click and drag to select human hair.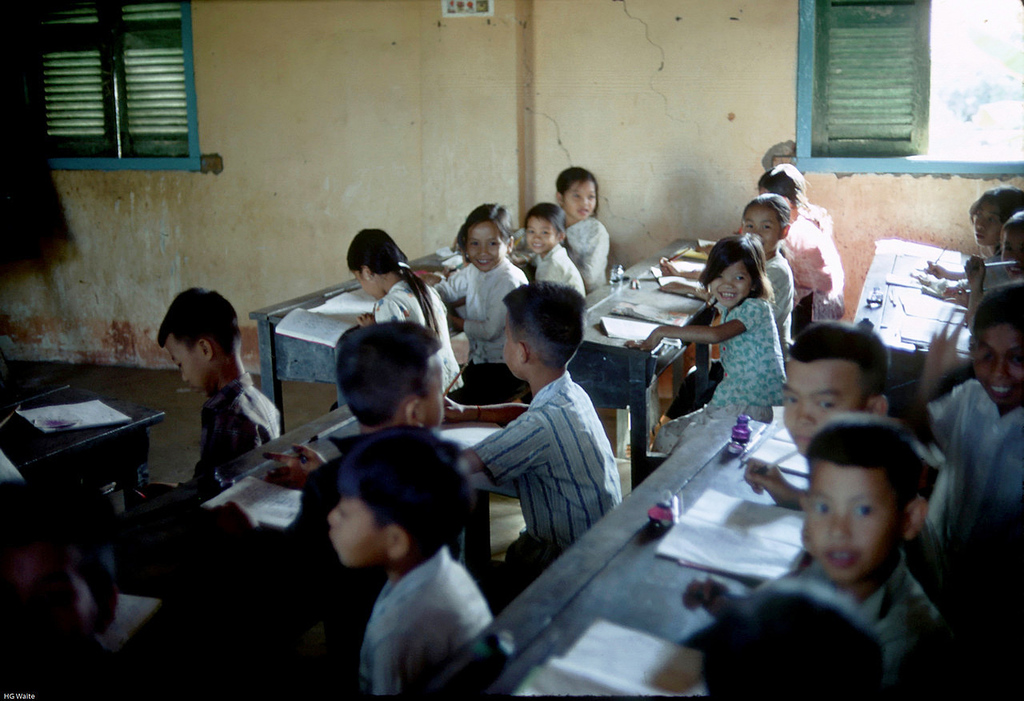
Selection: [x1=502, y1=282, x2=588, y2=362].
